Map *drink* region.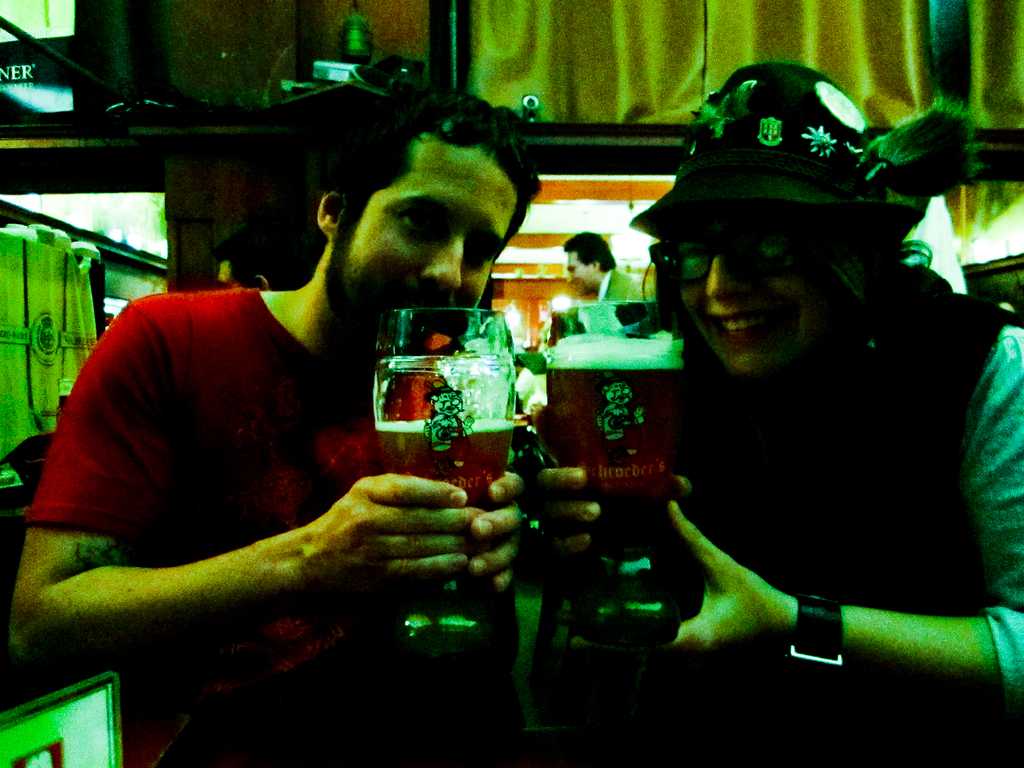
Mapped to locate(544, 345, 684, 643).
